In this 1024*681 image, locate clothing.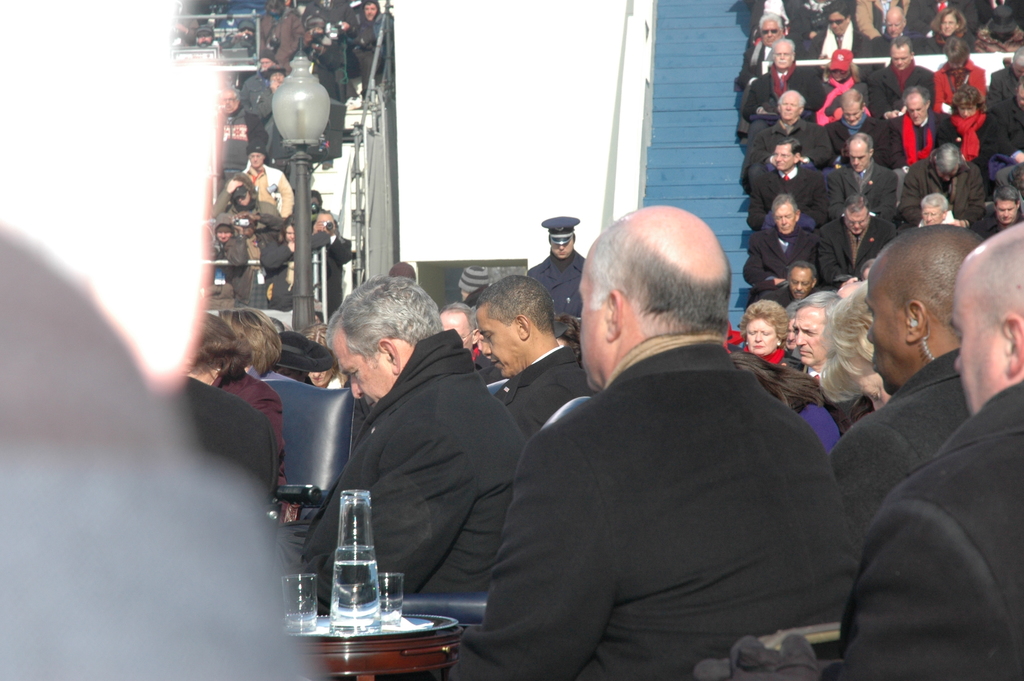
Bounding box: {"left": 168, "top": 371, "right": 285, "bottom": 502}.
